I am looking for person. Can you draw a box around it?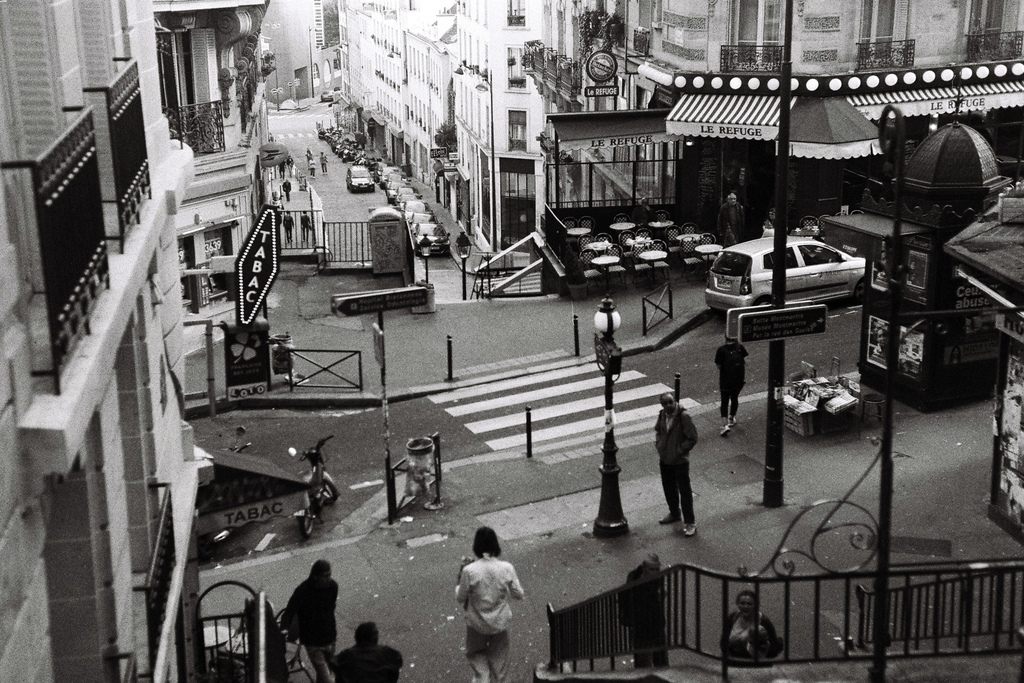
Sure, the bounding box is 655/389/705/544.
